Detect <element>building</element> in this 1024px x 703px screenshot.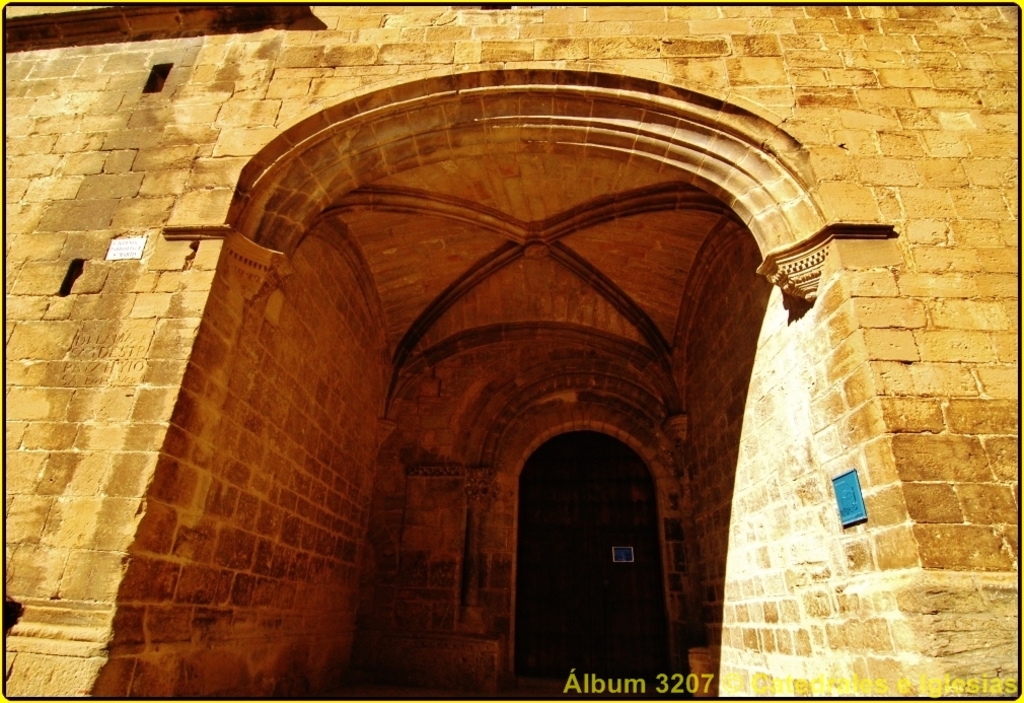
Detection: box(3, 3, 1020, 701).
